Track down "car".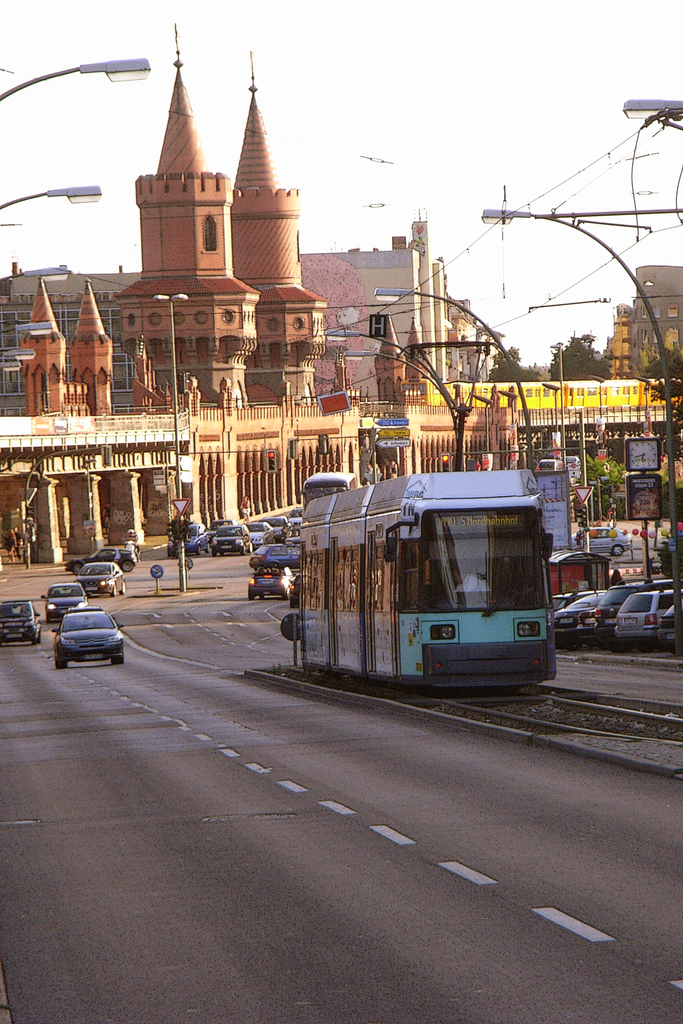
Tracked to [611, 588, 666, 637].
